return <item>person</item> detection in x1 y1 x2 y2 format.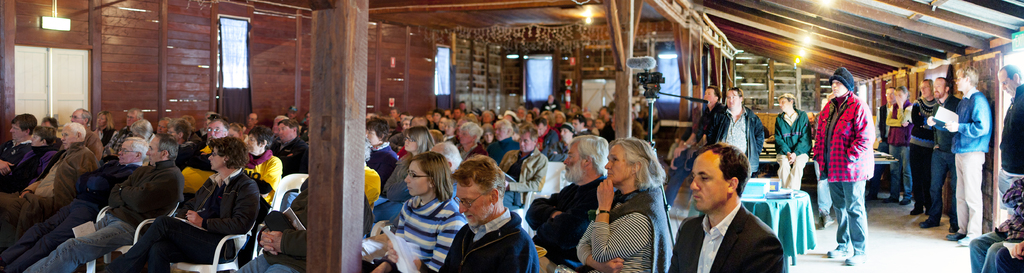
254 202 309 272.
